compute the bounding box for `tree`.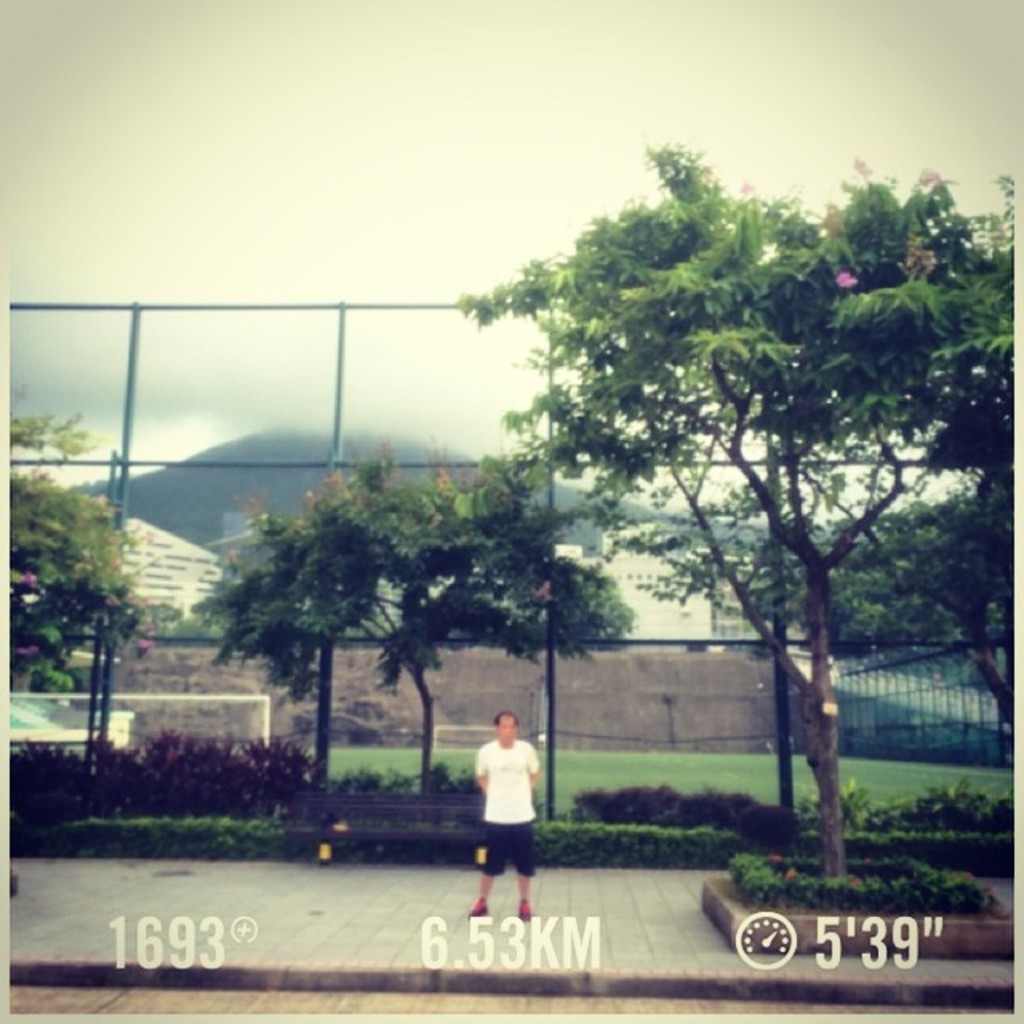
x1=538, y1=554, x2=642, y2=659.
